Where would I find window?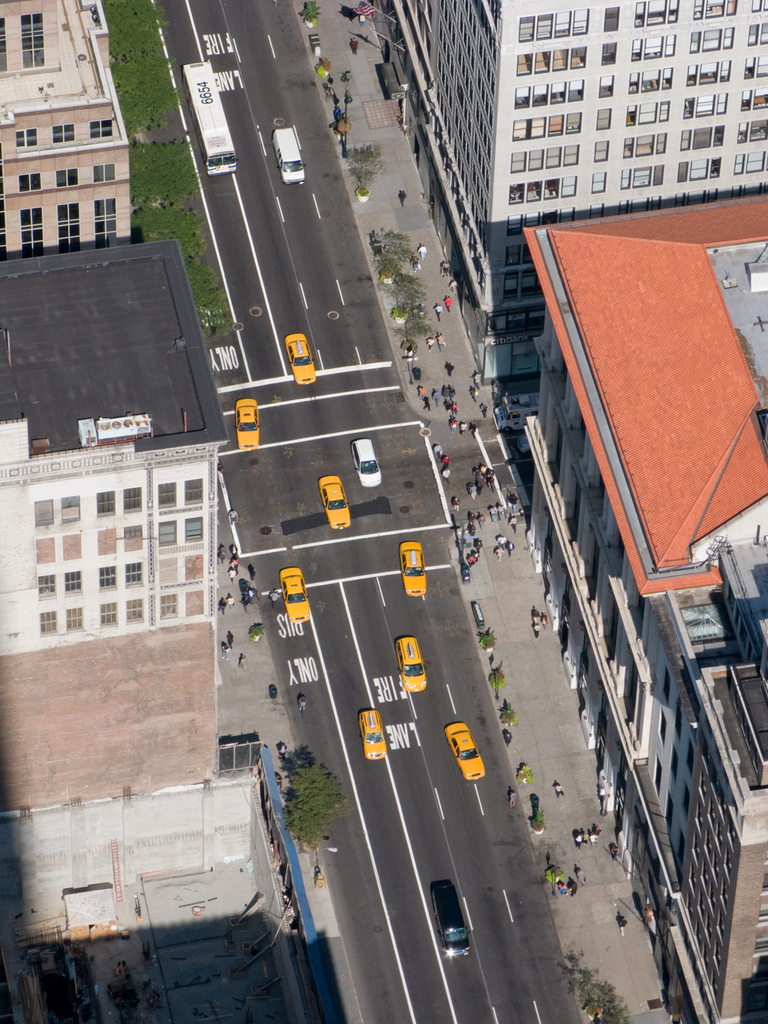
At Rect(515, 84, 529, 107).
